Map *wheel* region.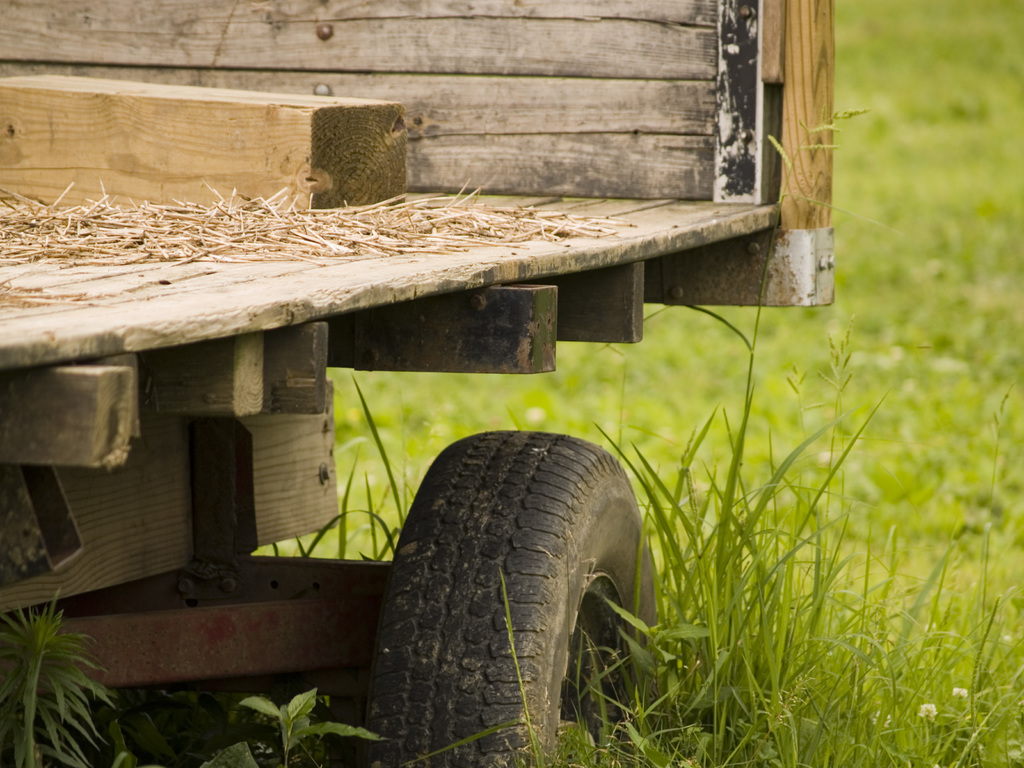
Mapped to locate(387, 427, 639, 734).
